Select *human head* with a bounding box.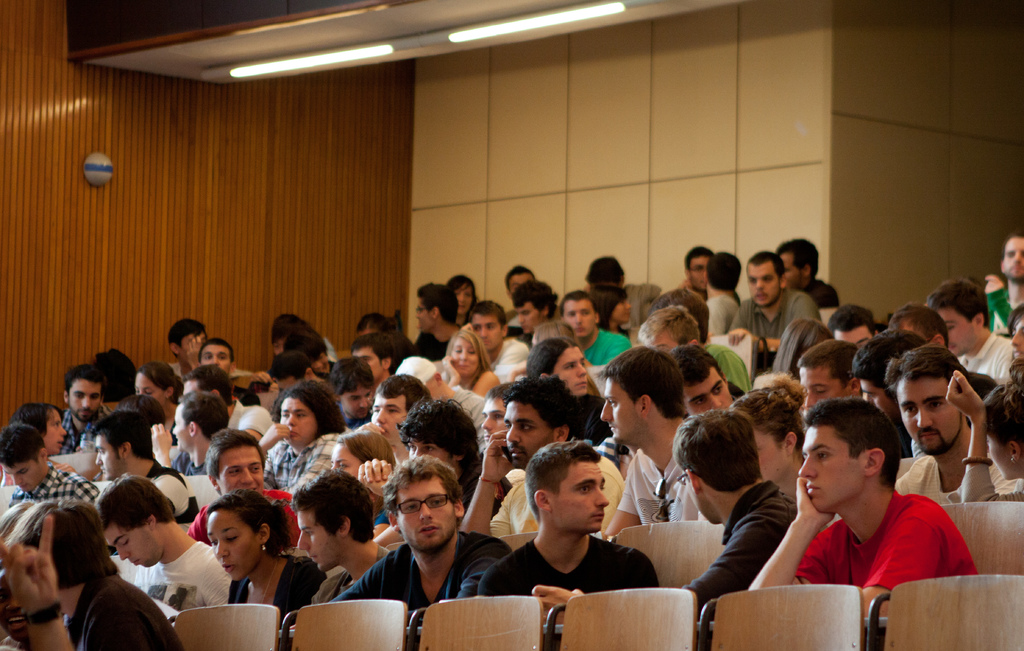
left=331, top=428, right=394, bottom=476.
